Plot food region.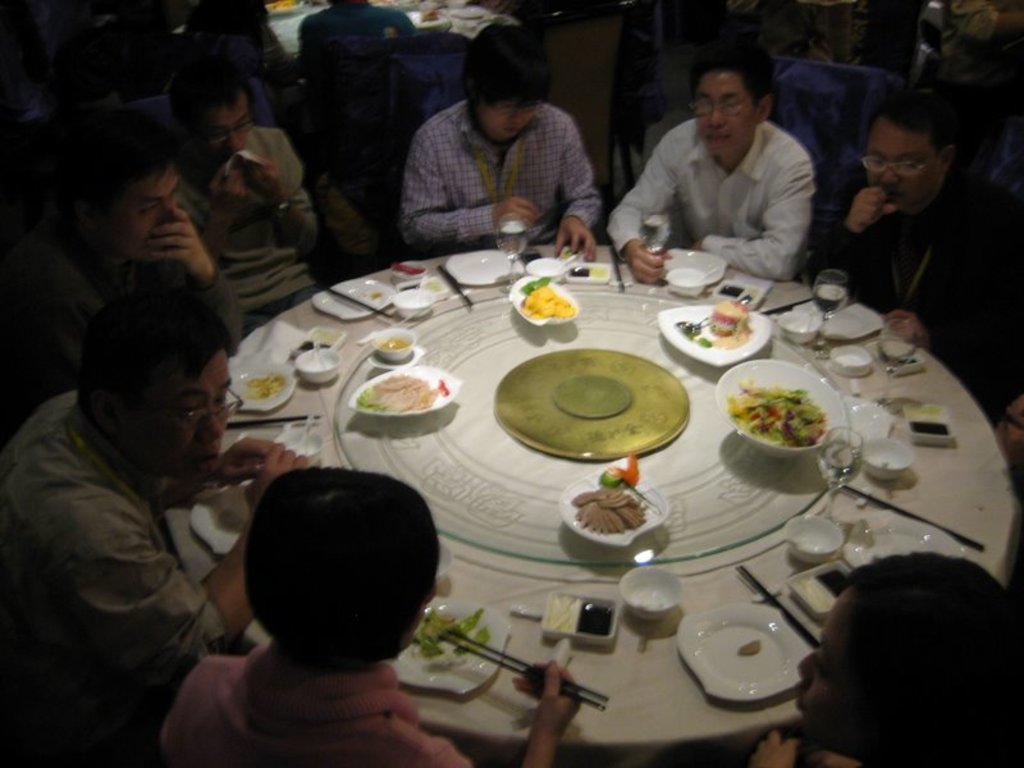
Plotted at rect(914, 407, 948, 433).
